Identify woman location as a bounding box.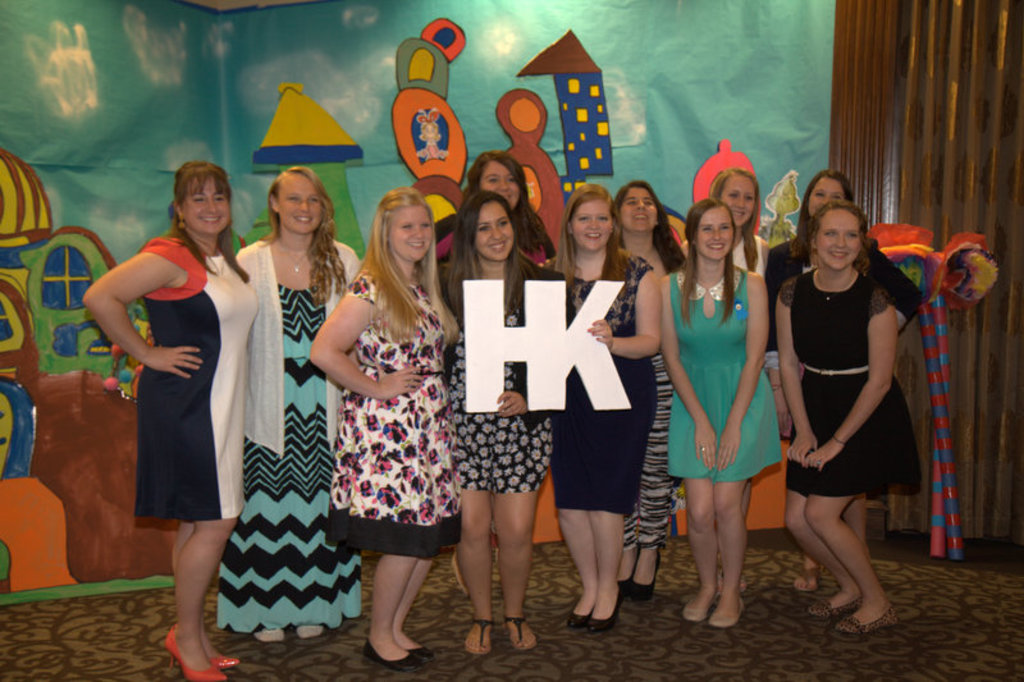
[82, 165, 257, 681].
